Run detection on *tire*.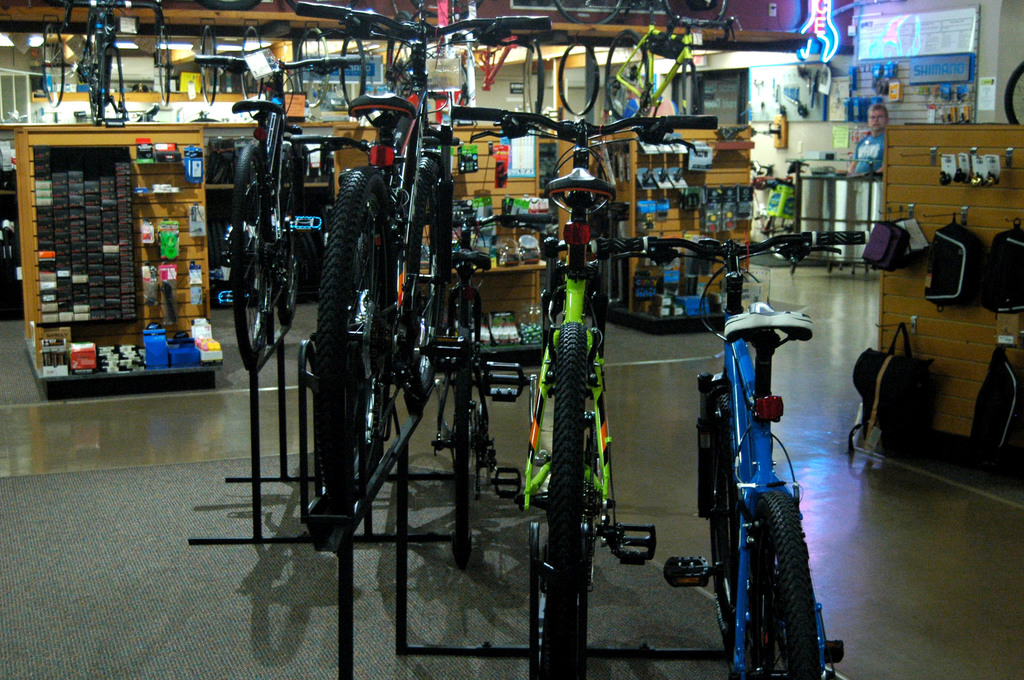
Result: <box>404,157,441,392</box>.
